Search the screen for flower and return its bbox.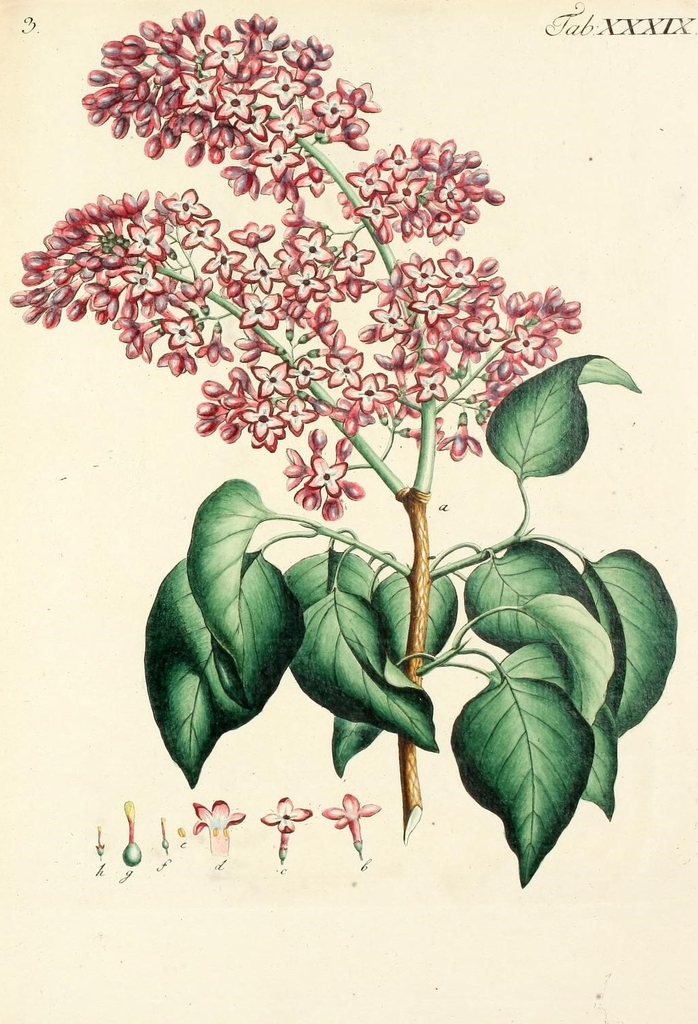
Found: bbox=(271, 393, 319, 435).
